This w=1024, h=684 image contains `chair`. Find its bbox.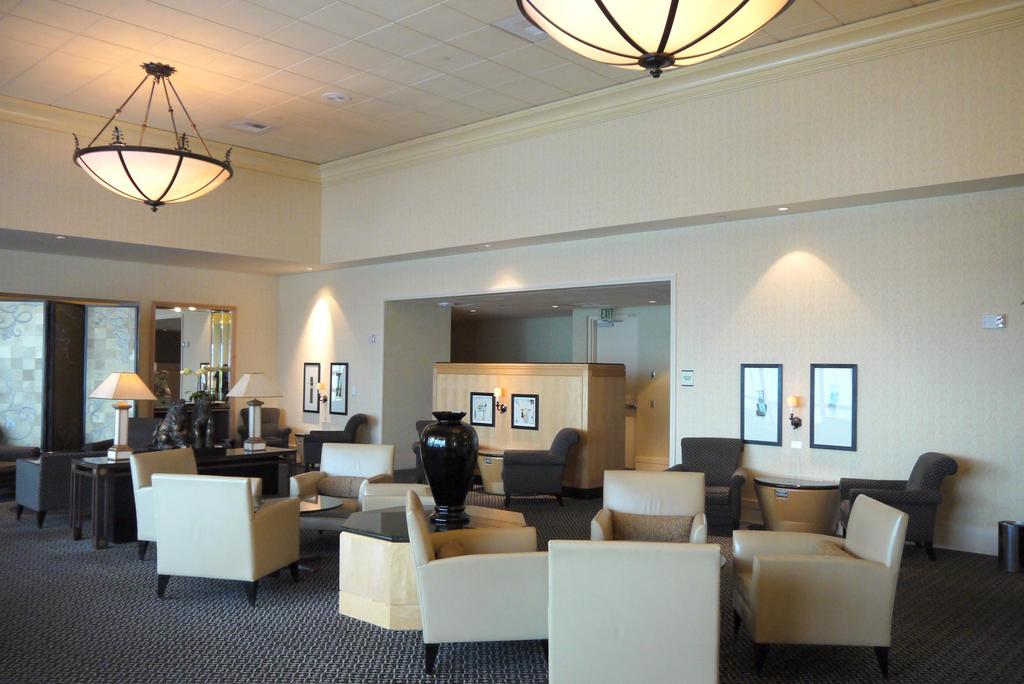
bbox=[409, 418, 434, 478].
